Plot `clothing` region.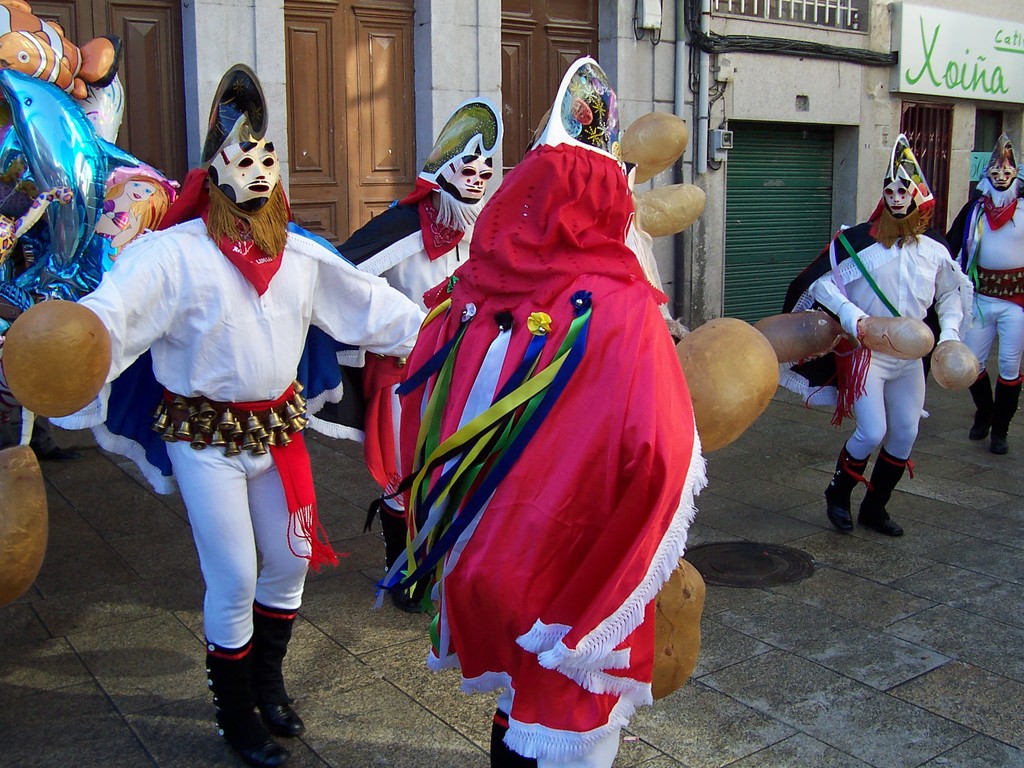
Plotted at locate(394, 118, 711, 730).
